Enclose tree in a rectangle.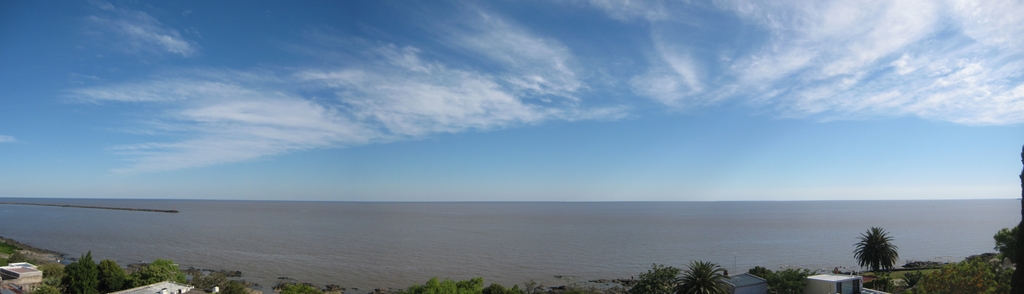
{"left": 757, "top": 261, "right": 820, "bottom": 293}.
